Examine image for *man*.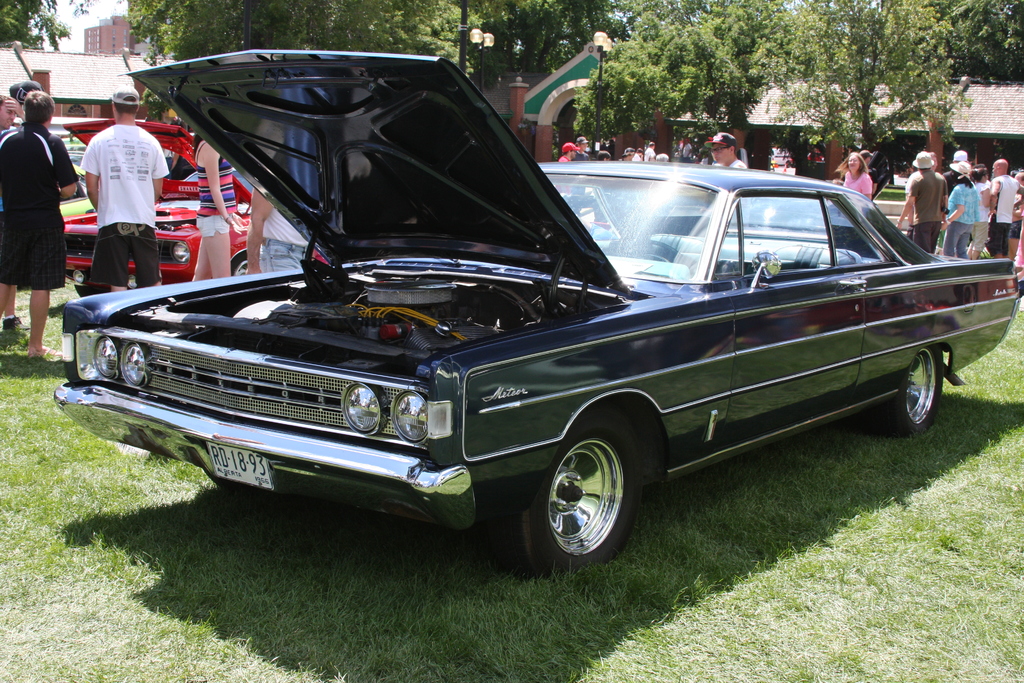
Examination result: [632, 147, 643, 160].
